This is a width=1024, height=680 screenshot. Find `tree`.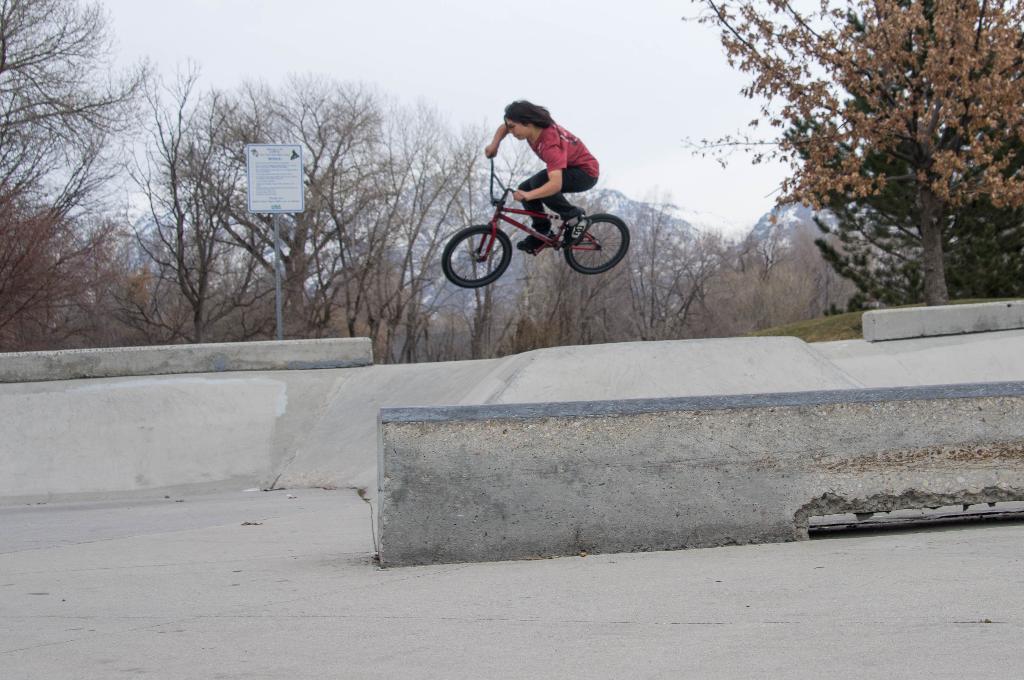
Bounding box: 721:20:1023:320.
